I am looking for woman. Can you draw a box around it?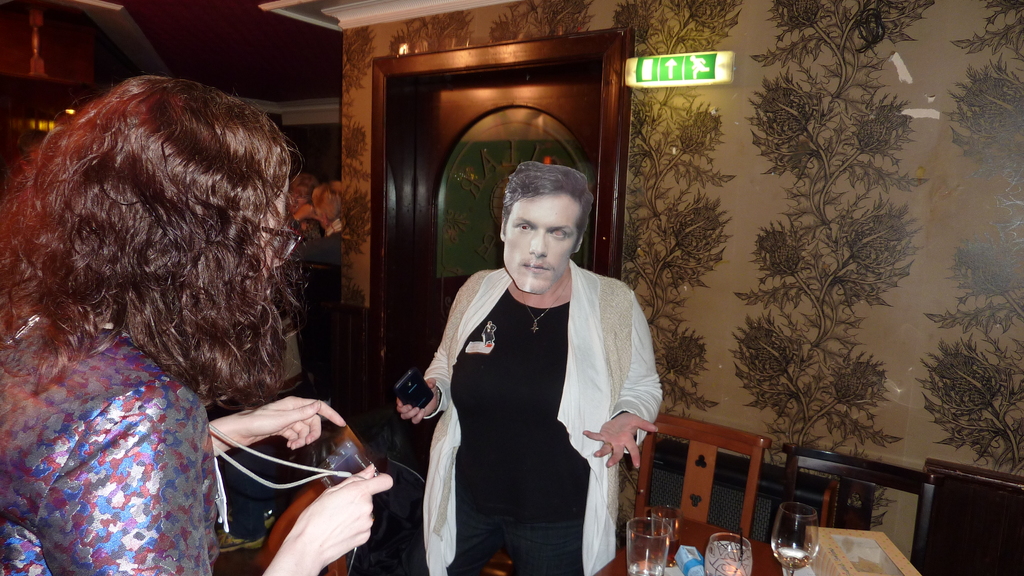
Sure, the bounding box is box(0, 62, 362, 563).
